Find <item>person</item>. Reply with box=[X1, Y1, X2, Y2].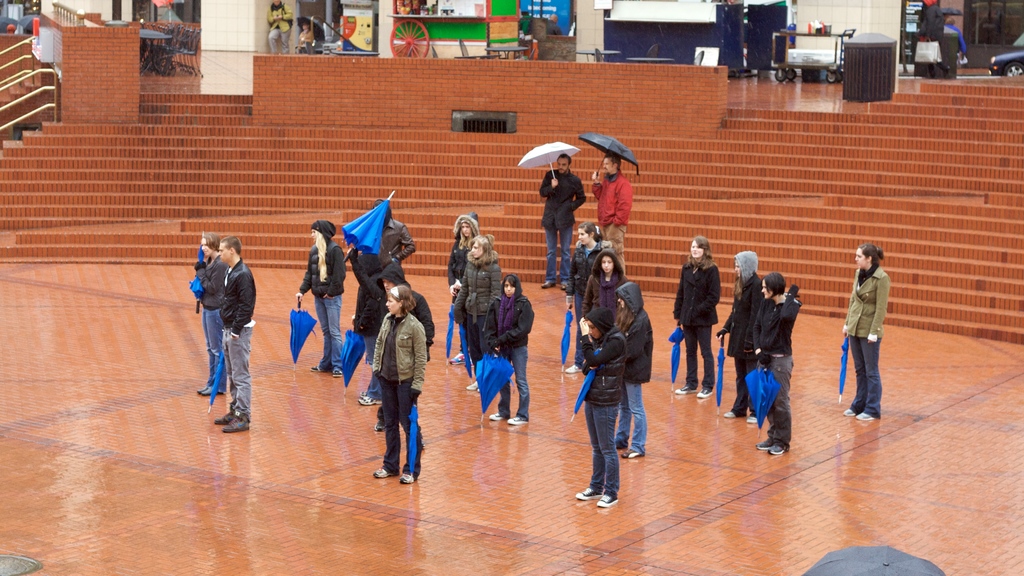
box=[210, 234, 257, 431].
